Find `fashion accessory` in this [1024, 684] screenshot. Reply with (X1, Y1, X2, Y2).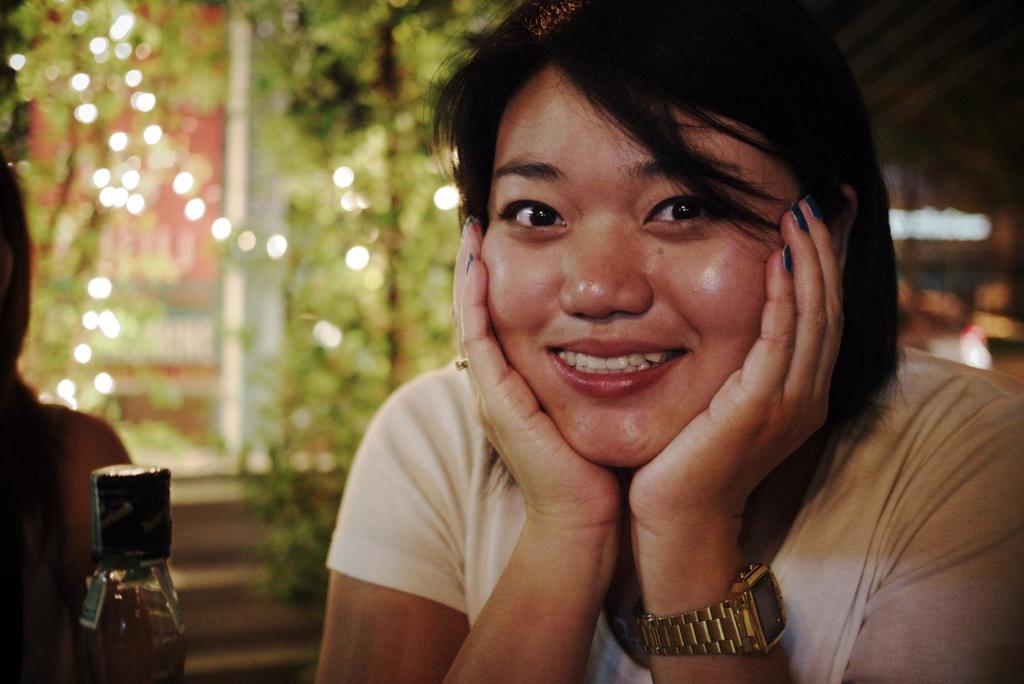
(807, 195, 822, 223).
